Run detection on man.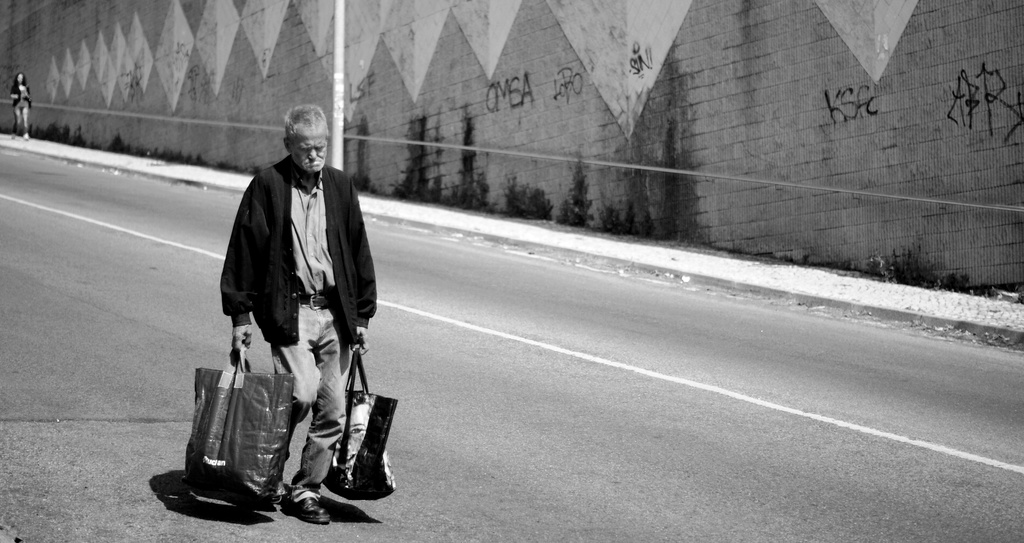
Result: 220/105/378/523.
